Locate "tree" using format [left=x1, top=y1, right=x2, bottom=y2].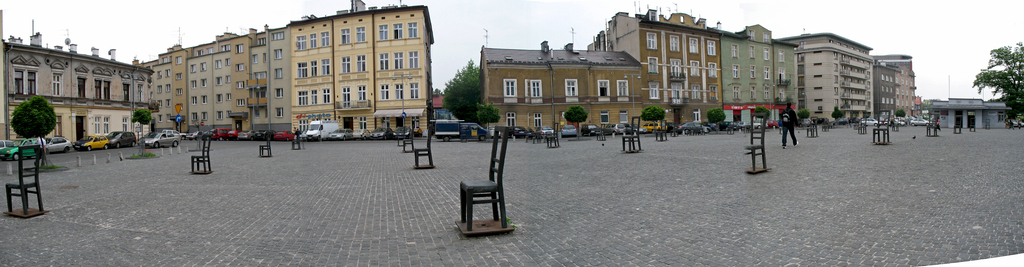
[left=564, top=103, right=589, bottom=136].
